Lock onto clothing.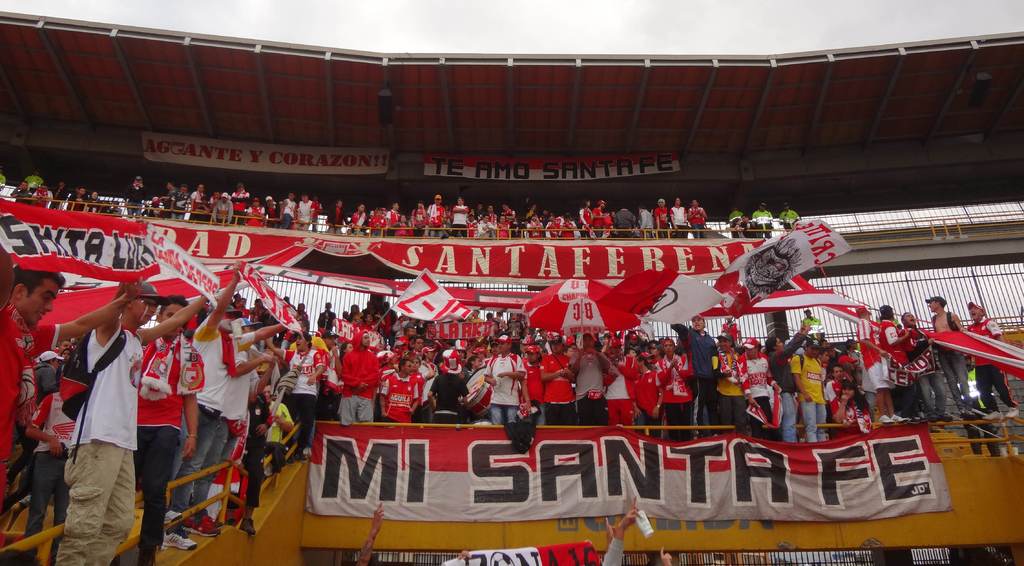
Locked: select_region(484, 351, 530, 419).
